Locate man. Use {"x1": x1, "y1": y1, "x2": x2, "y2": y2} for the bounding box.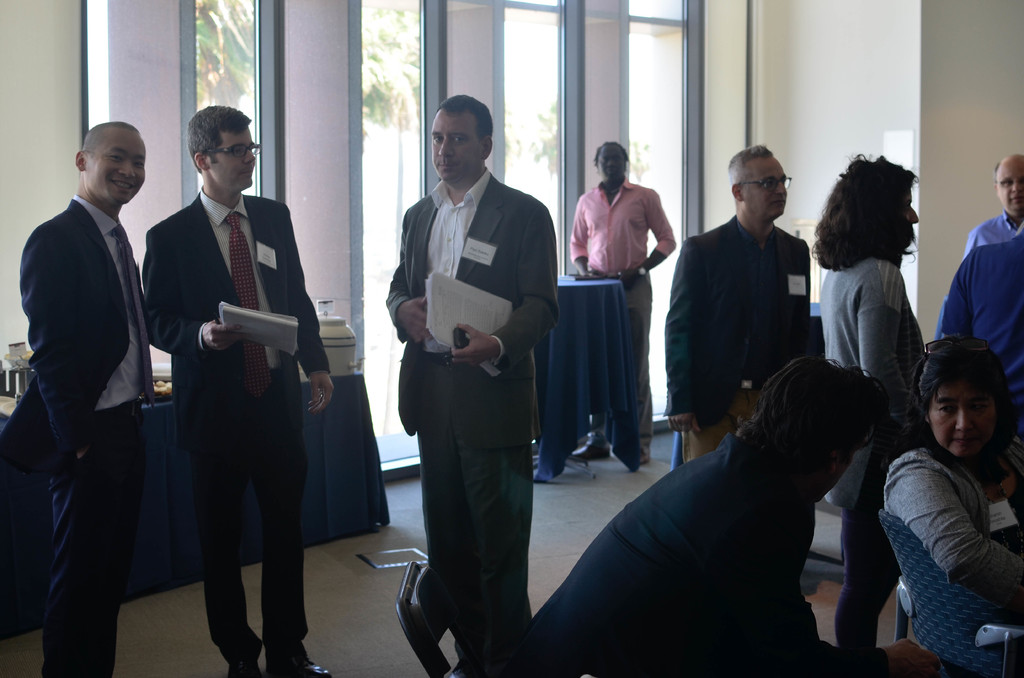
{"x1": 144, "y1": 104, "x2": 337, "y2": 677}.
